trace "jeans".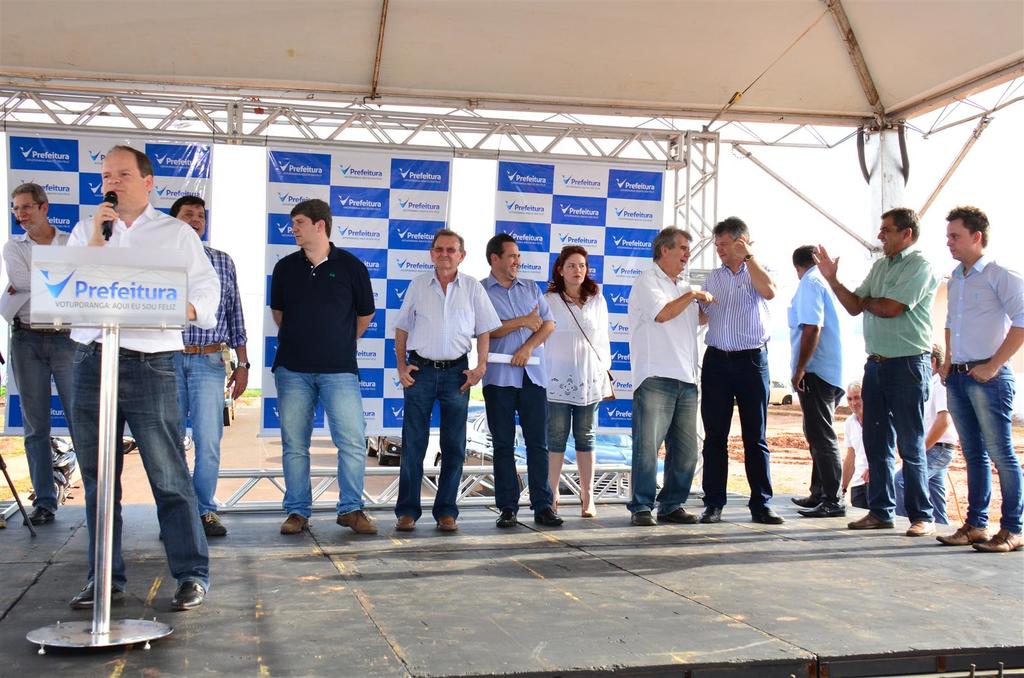
Traced to detection(260, 353, 366, 536).
